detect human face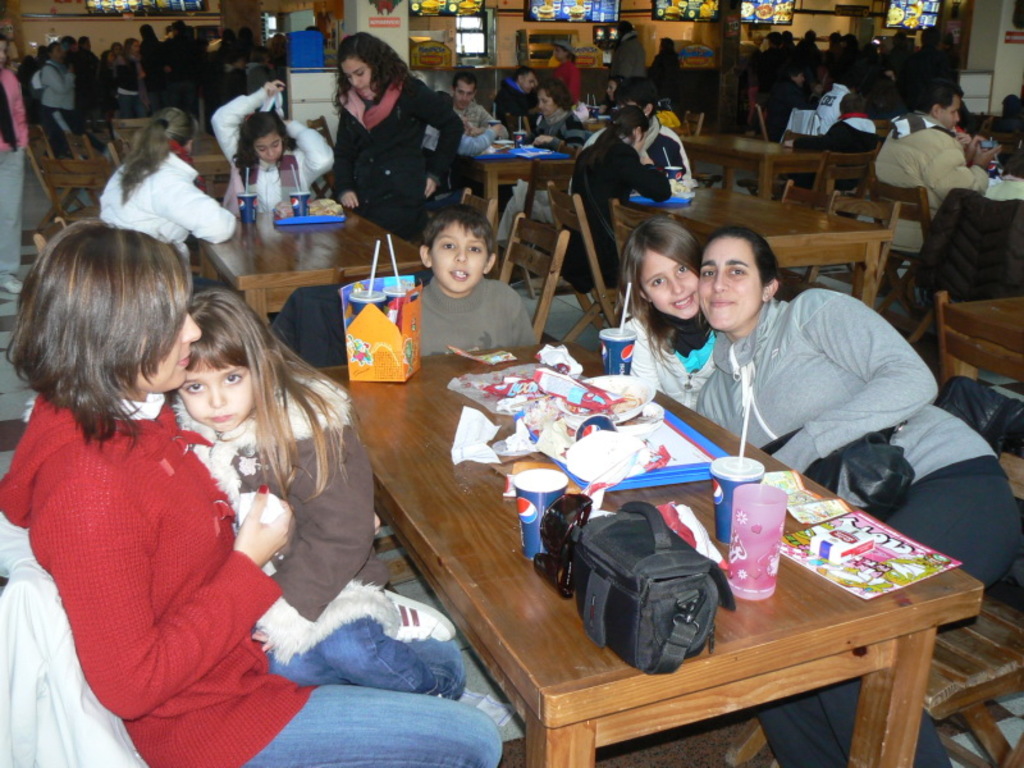
BBox(460, 90, 467, 100)
